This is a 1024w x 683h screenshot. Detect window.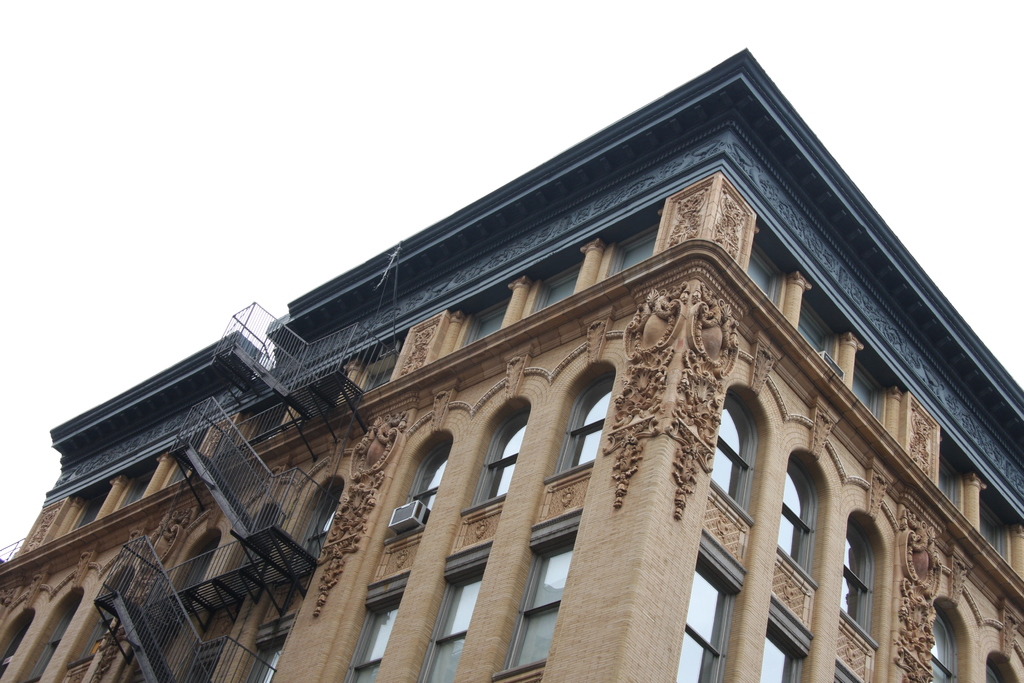
455:288:513:347.
